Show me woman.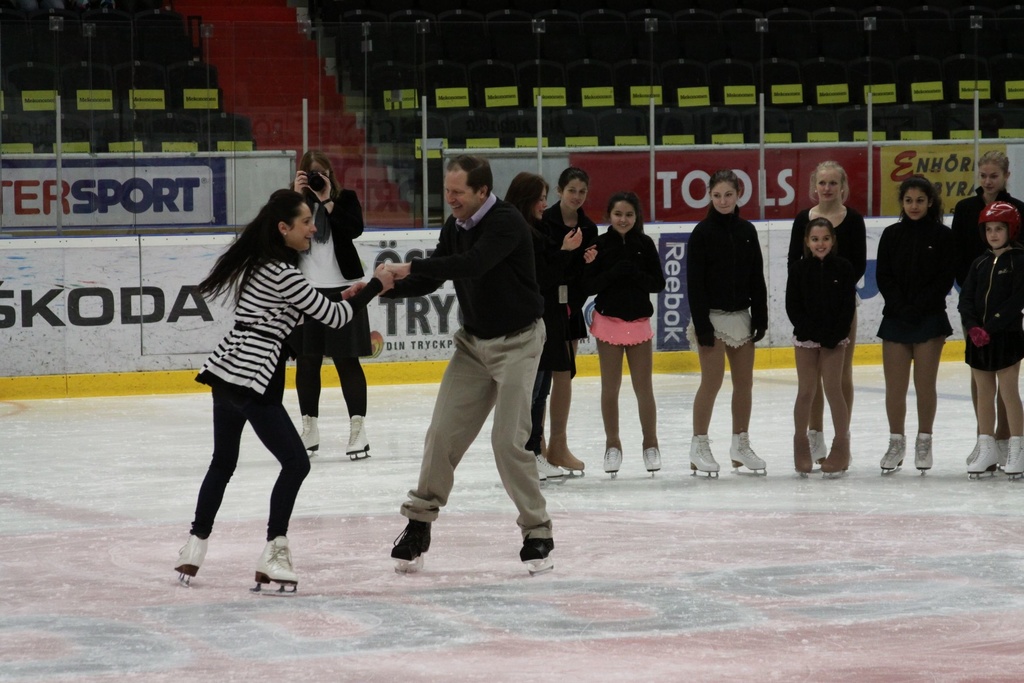
woman is here: bbox(884, 171, 973, 467).
